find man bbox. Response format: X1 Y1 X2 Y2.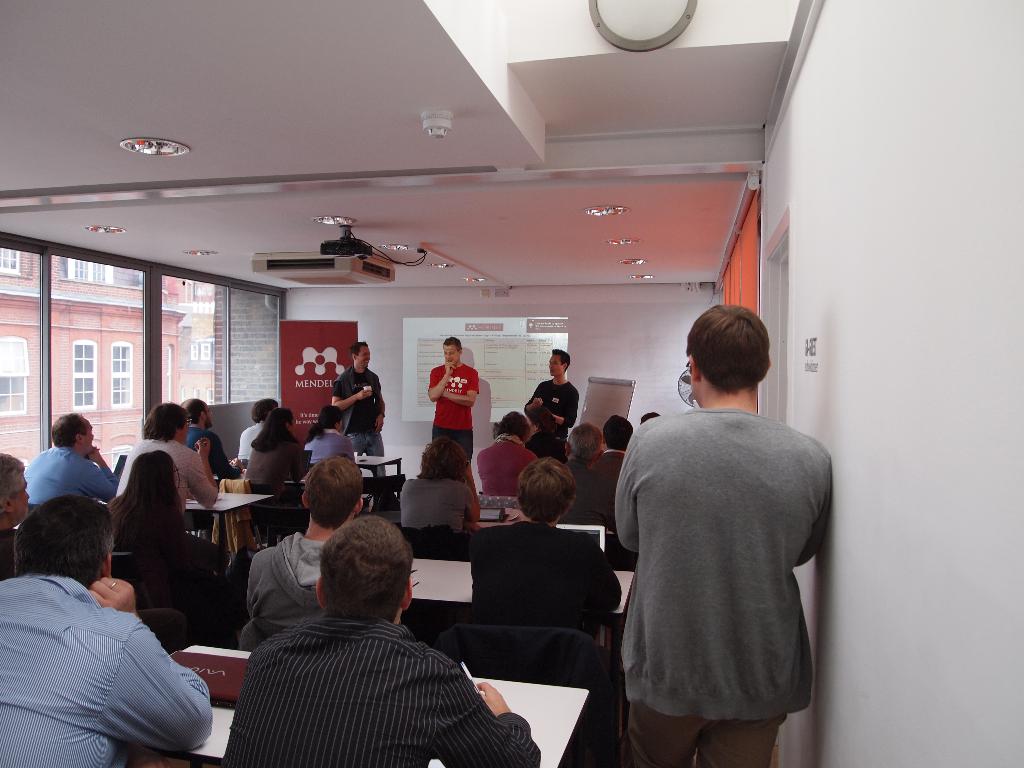
426 335 479 466.
